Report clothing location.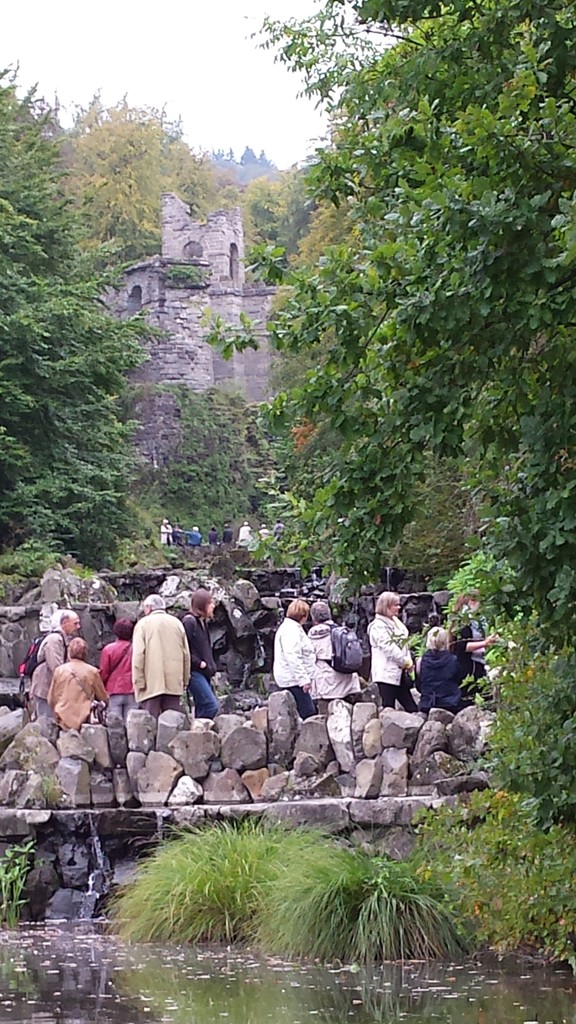
Report: box=[118, 602, 193, 719].
